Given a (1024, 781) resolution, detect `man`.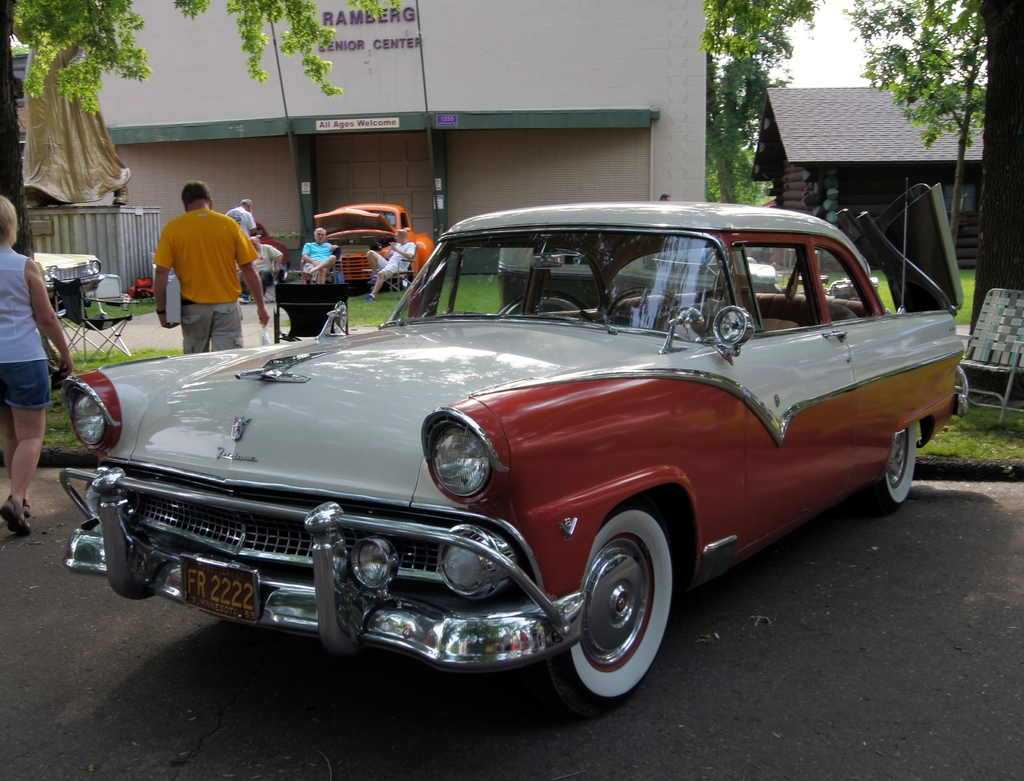
{"left": 138, "top": 186, "right": 262, "bottom": 344}.
